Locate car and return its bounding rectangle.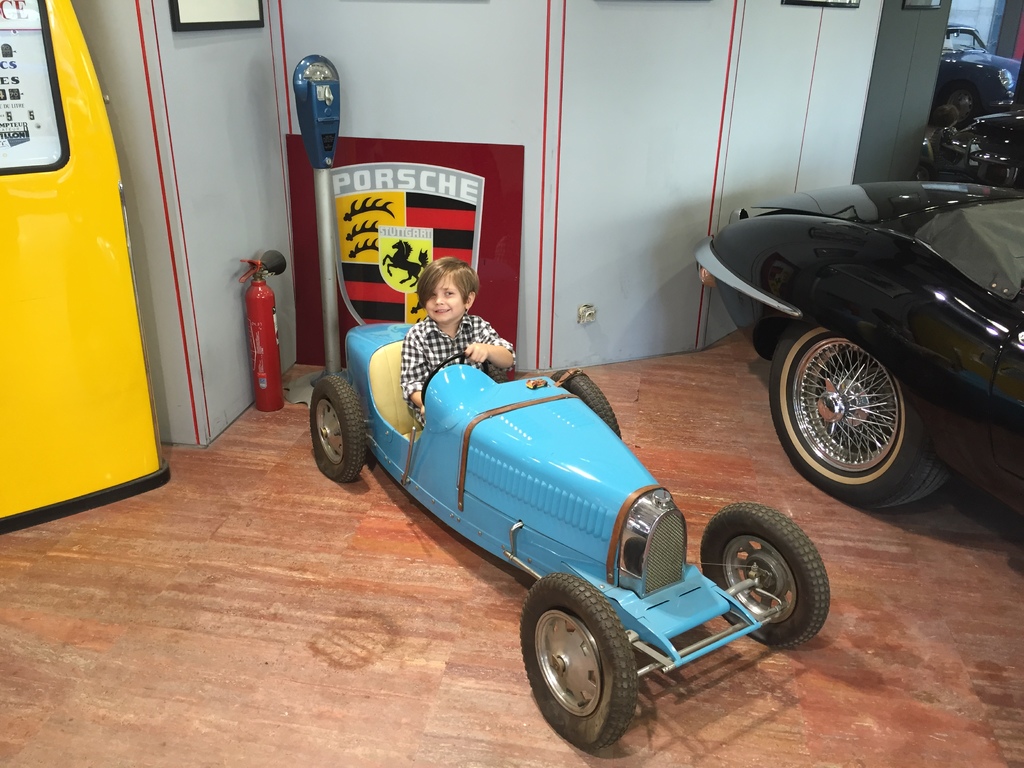
932/23/1021/126.
